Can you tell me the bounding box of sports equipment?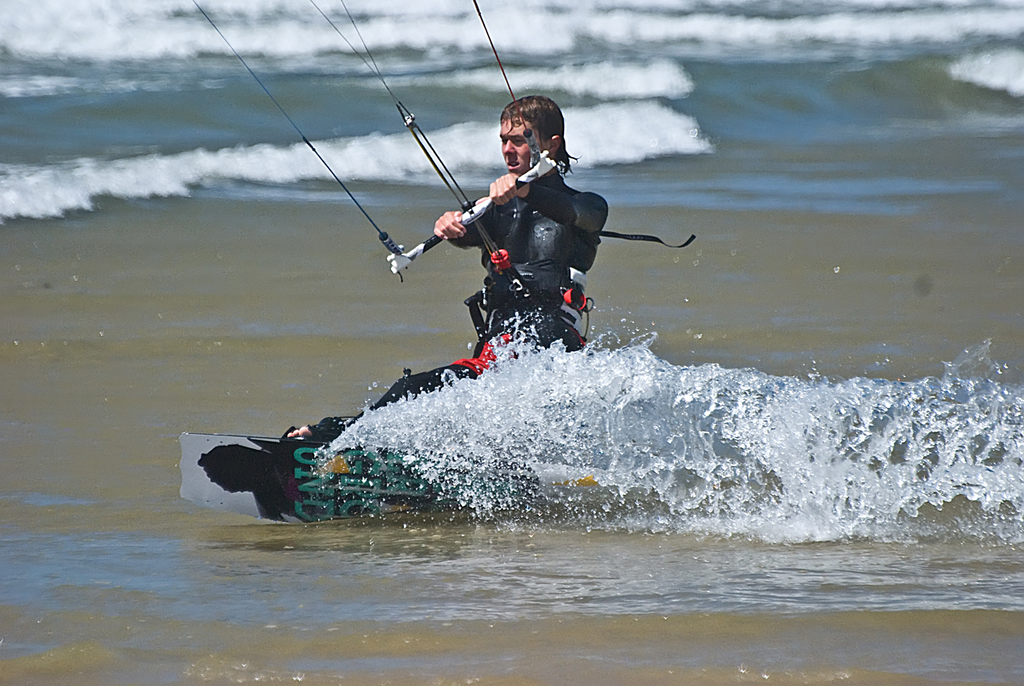
175:431:616:520.
